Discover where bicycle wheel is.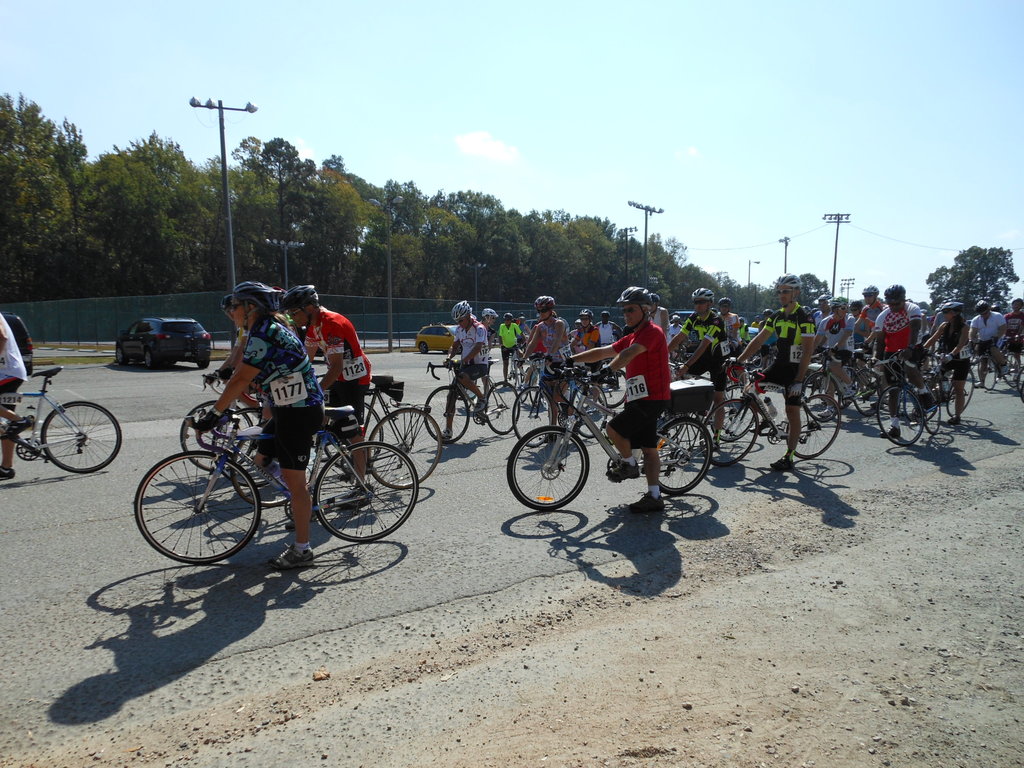
Discovered at (left=976, top=353, right=998, bottom=390).
